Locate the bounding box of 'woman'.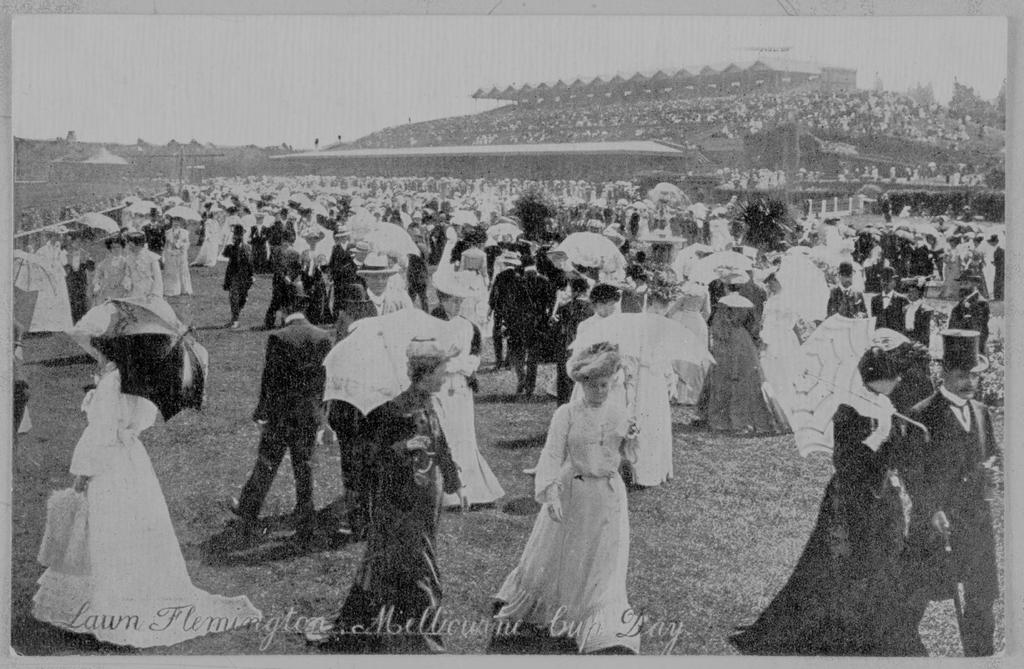
Bounding box: left=493, top=340, right=641, bottom=652.
